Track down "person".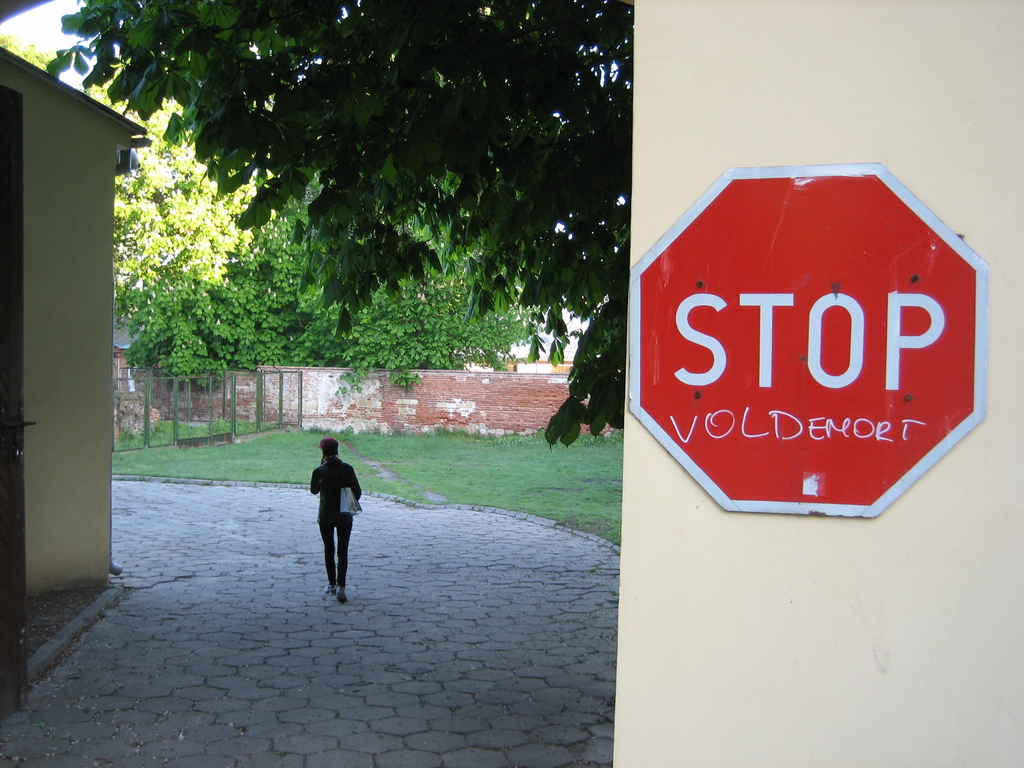
Tracked to 298 437 358 597.
